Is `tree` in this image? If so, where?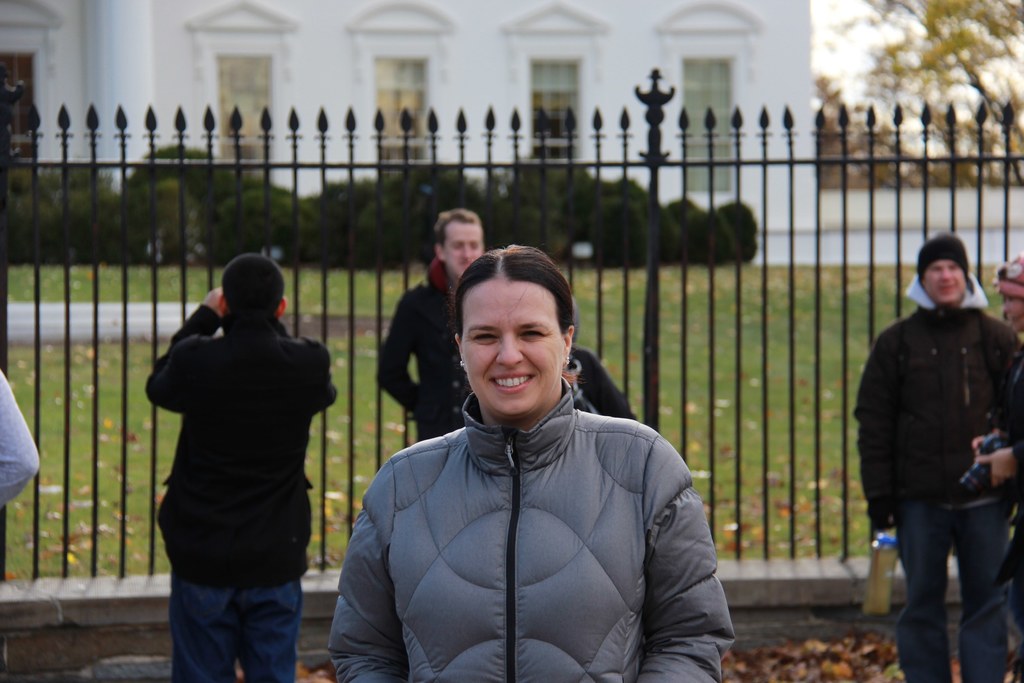
Yes, at {"left": 854, "top": 3, "right": 1023, "bottom": 177}.
